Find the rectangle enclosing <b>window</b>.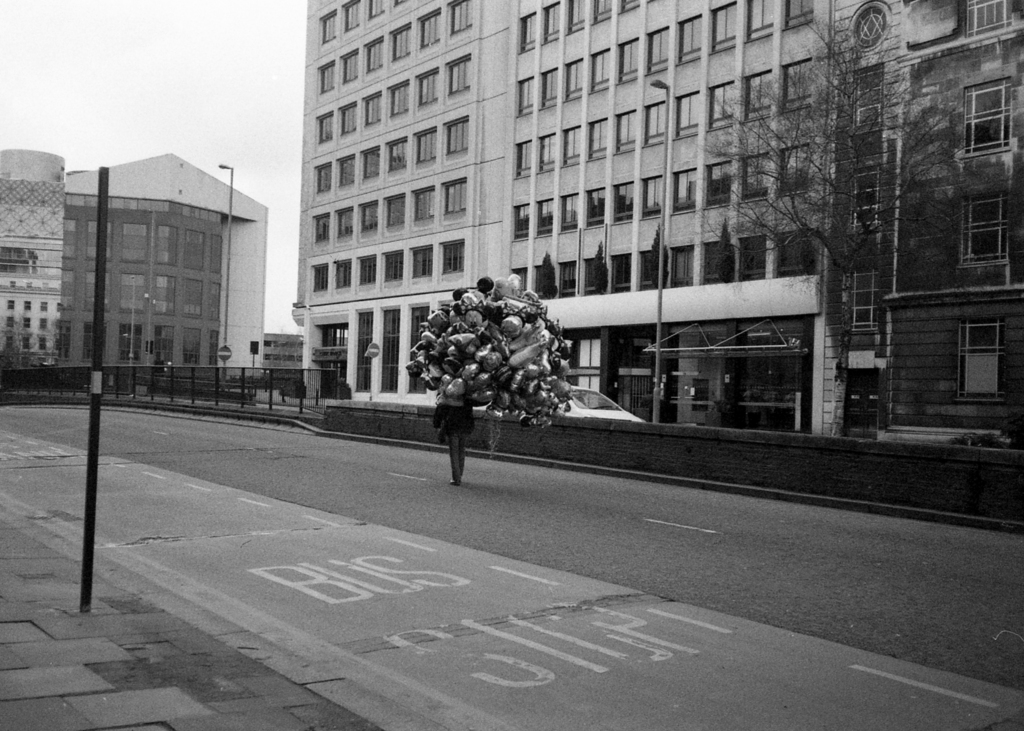
710:0:735:53.
